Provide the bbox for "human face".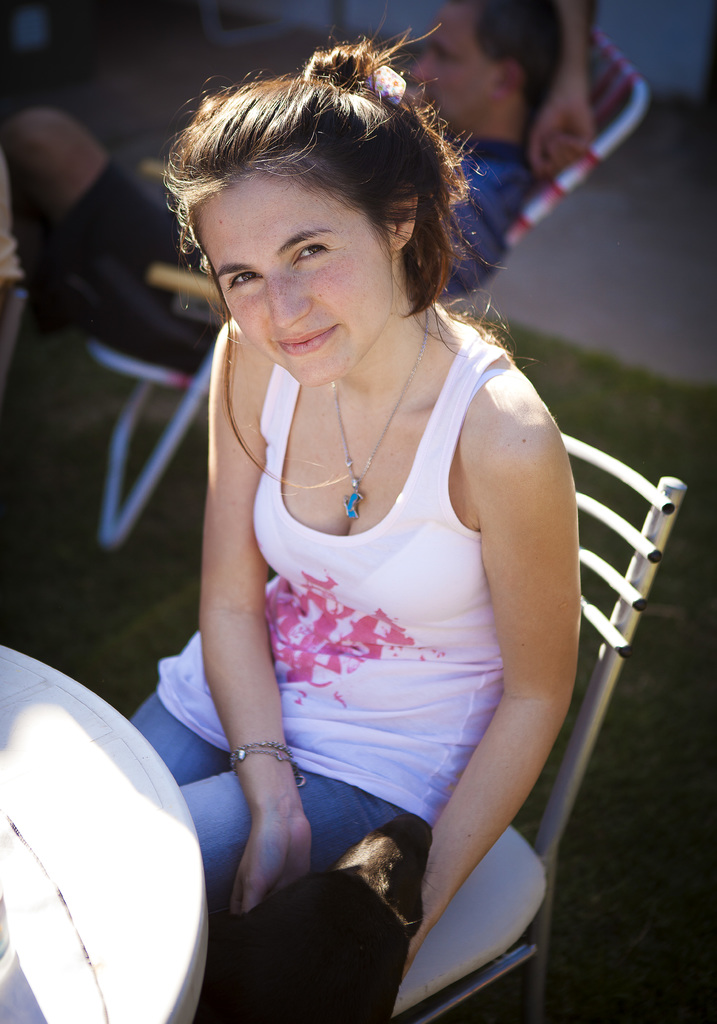
x1=410, y1=0, x2=501, y2=128.
